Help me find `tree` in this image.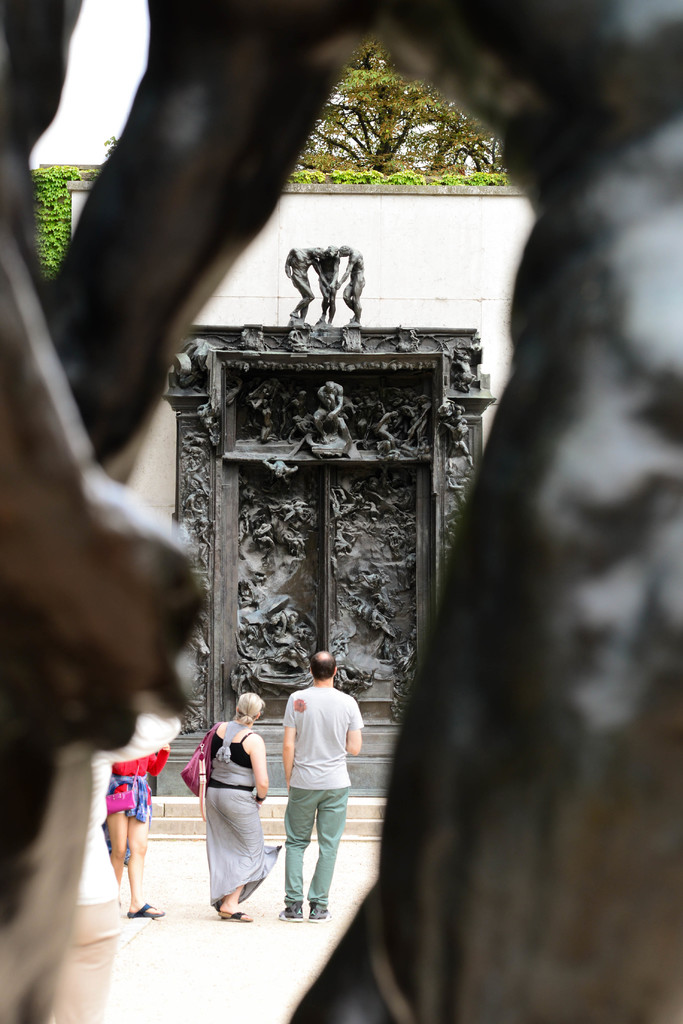
Found it: Rect(36, 165, 85, 270).
